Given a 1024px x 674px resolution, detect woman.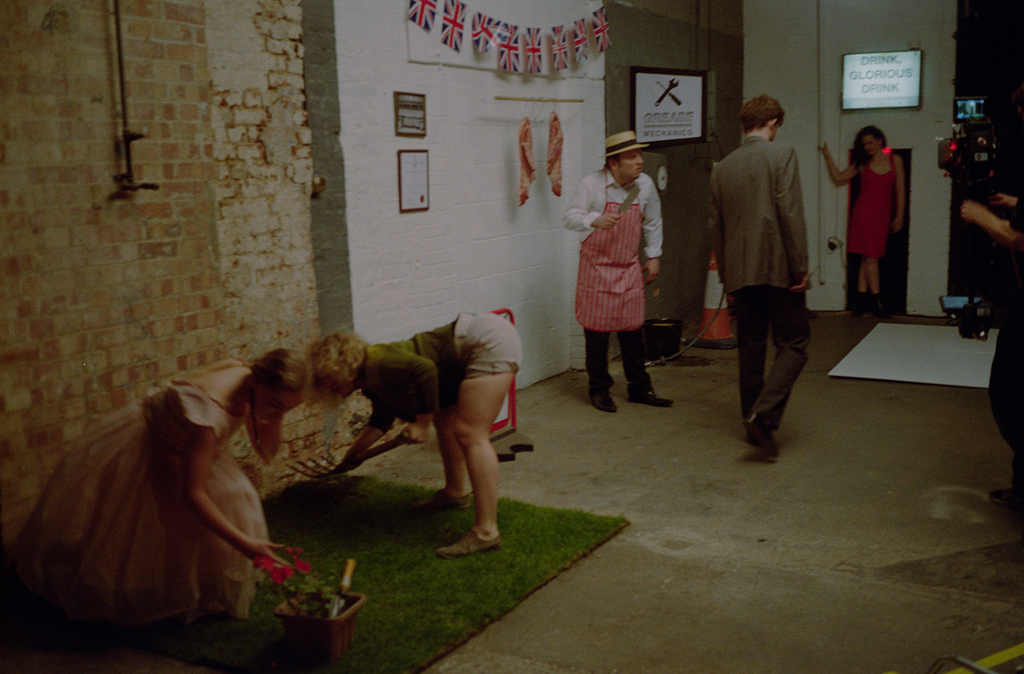
BBox(309, 310, 522, 563).
